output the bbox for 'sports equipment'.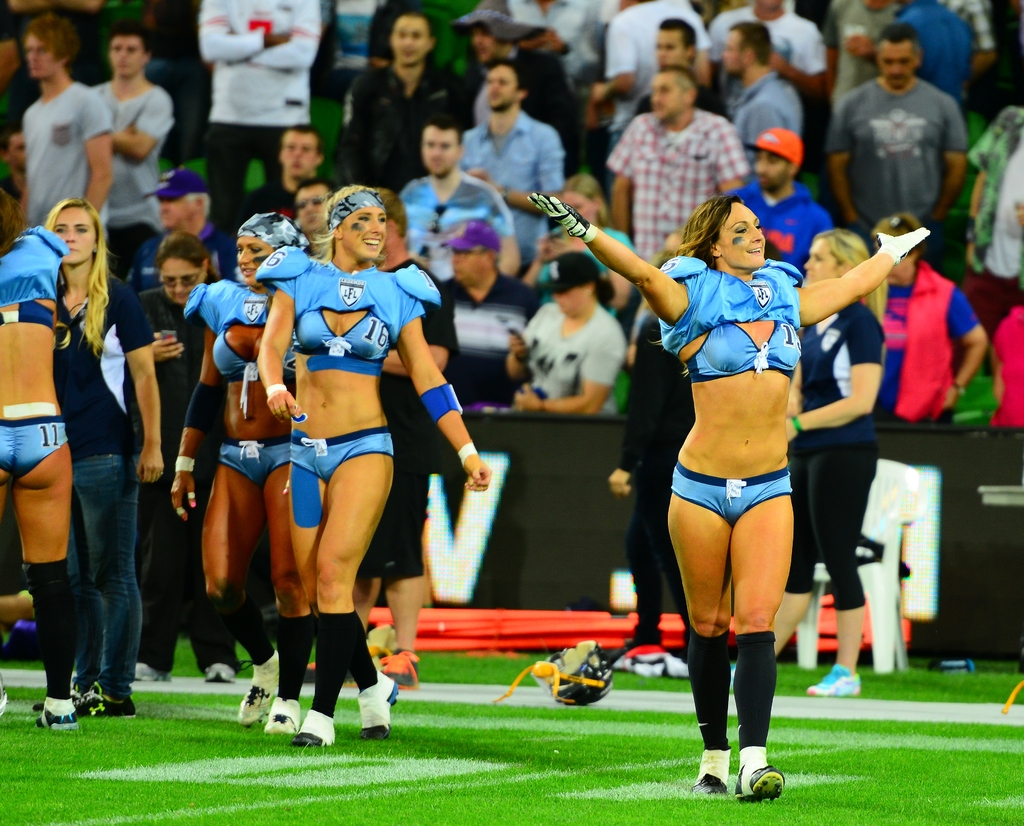
[691,751,733,799].
